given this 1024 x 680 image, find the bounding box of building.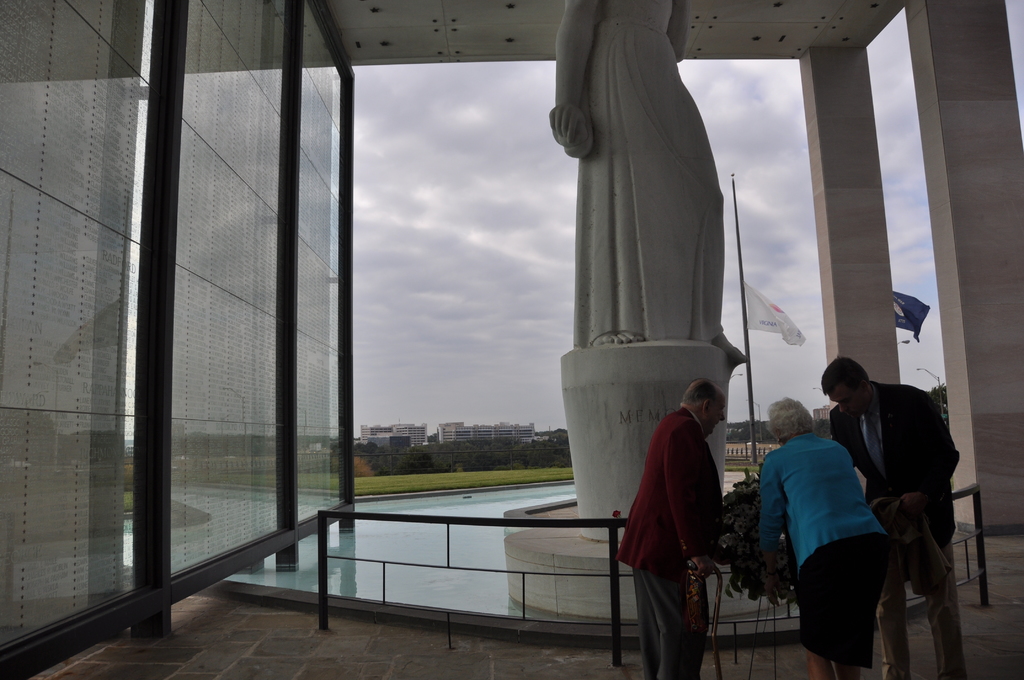
<bbox>357, 420, 426, 453</bbox>.
